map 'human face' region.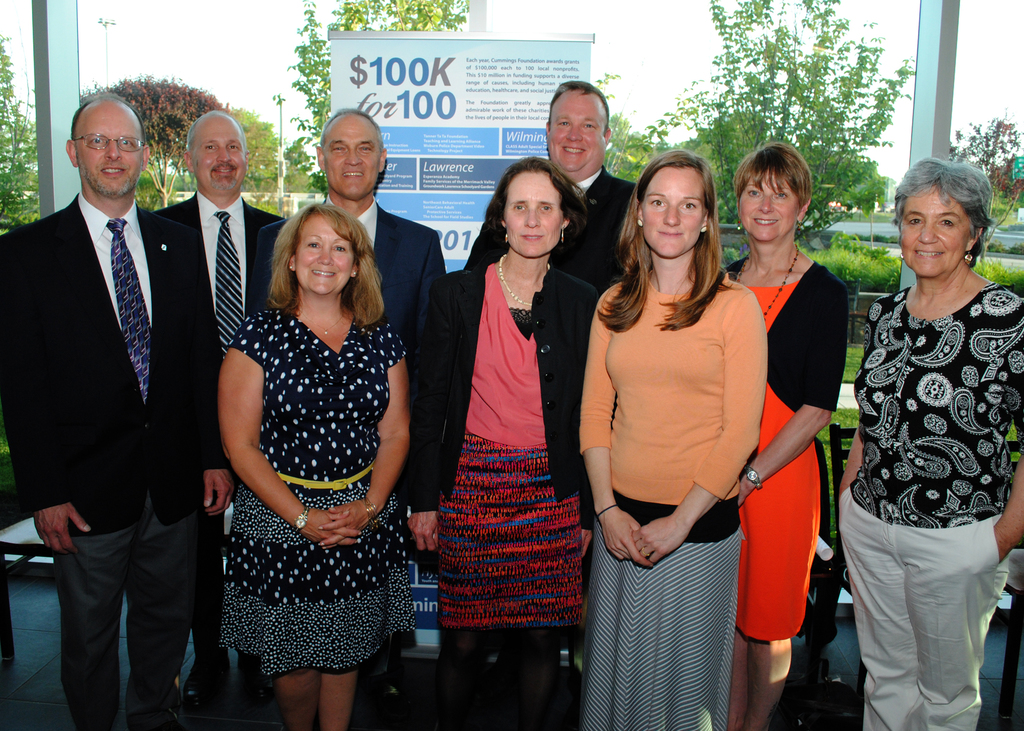
Mapped to bbox=[300, 218, 355, 296].
